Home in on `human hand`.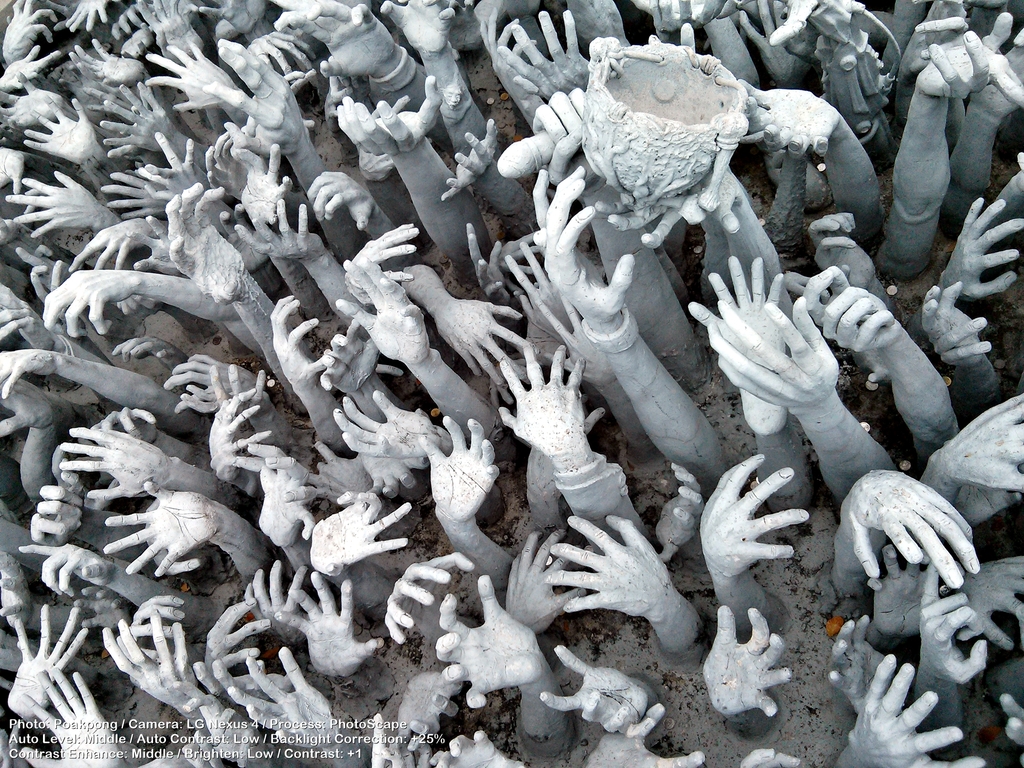
Homed in at left=68, top=37, right=149, bottom=90.
